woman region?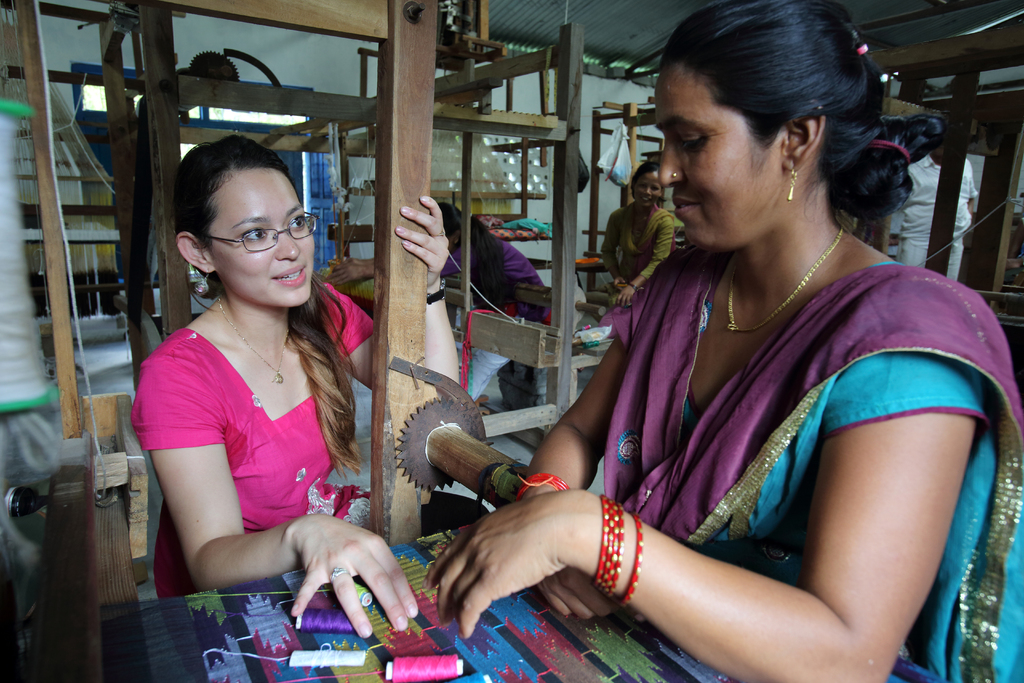
rect(465, 40, 1000, 676)
